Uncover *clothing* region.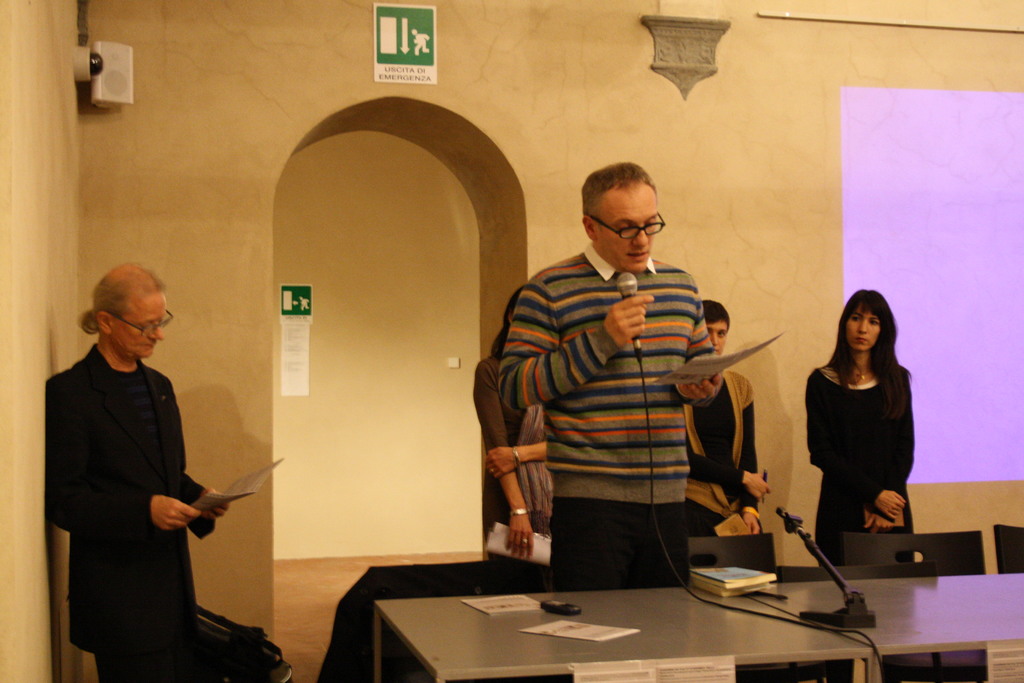
Uncovered: x1=467 y1=340 x2=561 y2=561.
